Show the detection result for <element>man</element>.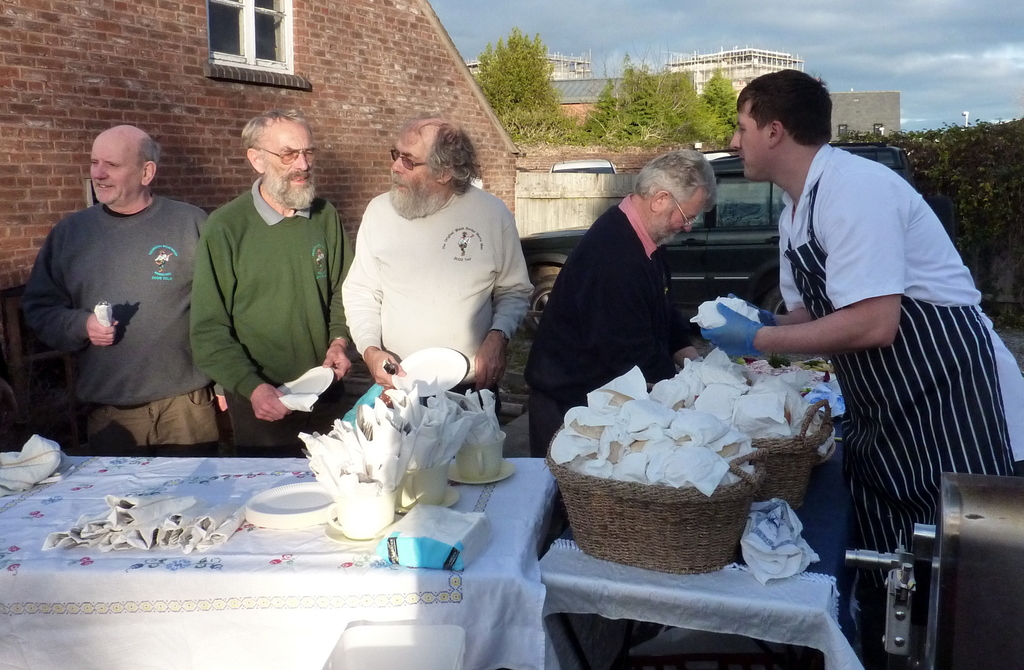
26 92 223 489.
